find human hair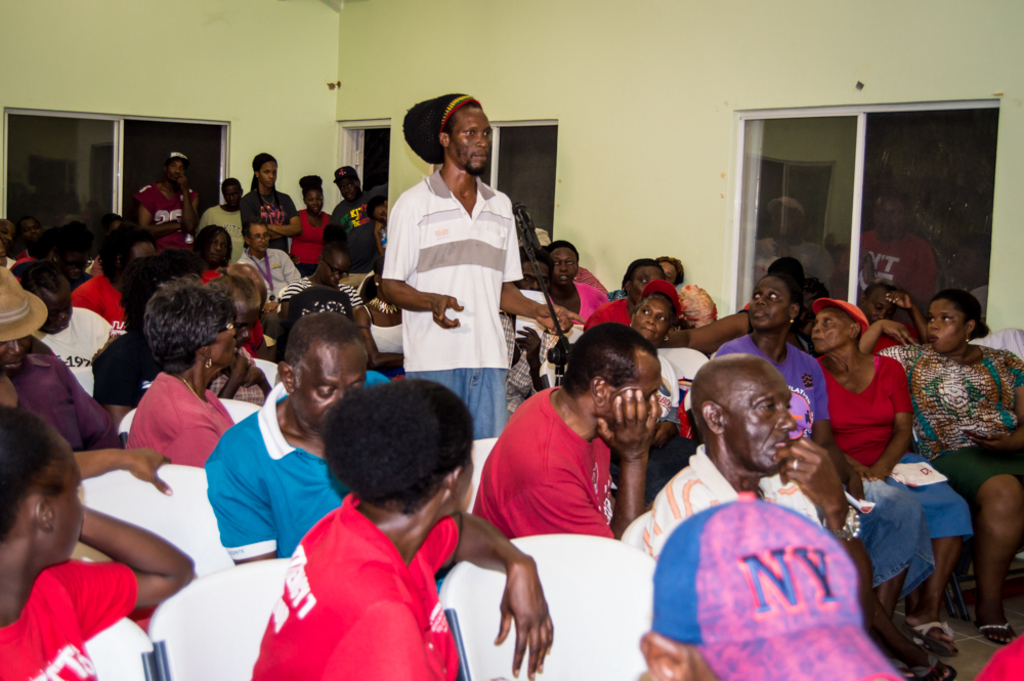
box=[280, 309, 362, 364]
